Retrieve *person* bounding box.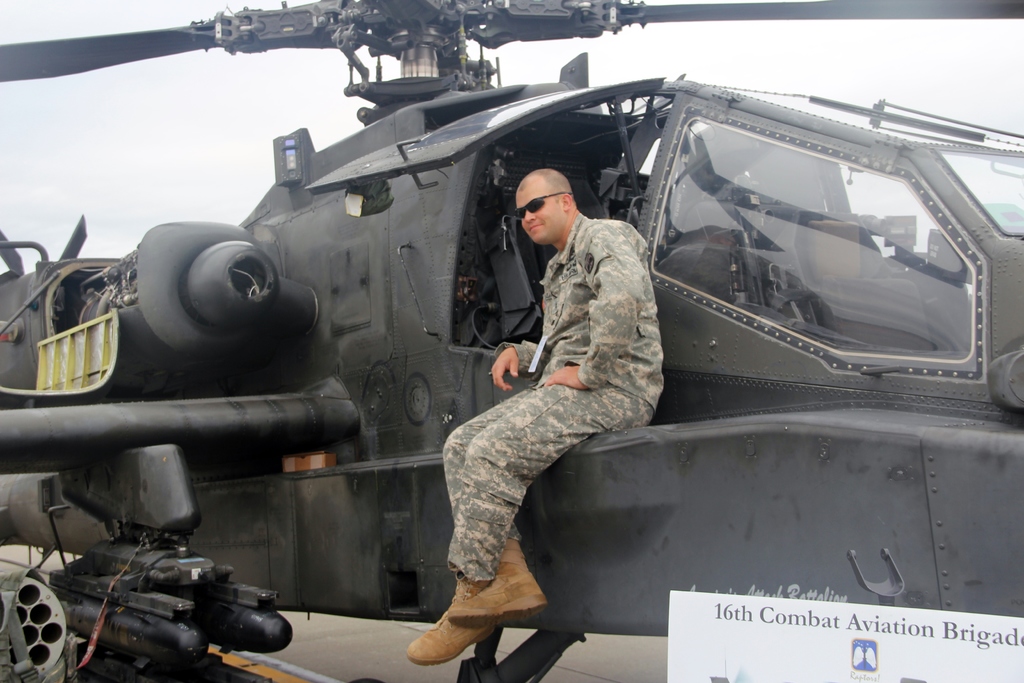
Bounding box: 433 154 680 671.
